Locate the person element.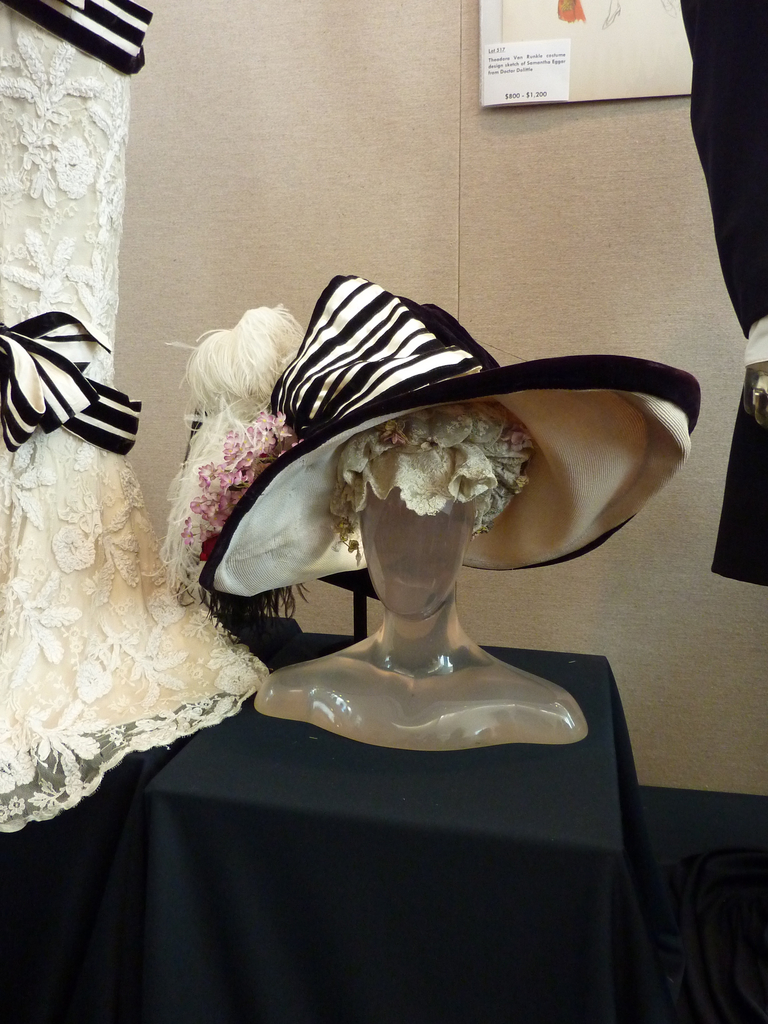
Element bbox: region(205, 273, 706, 762).
